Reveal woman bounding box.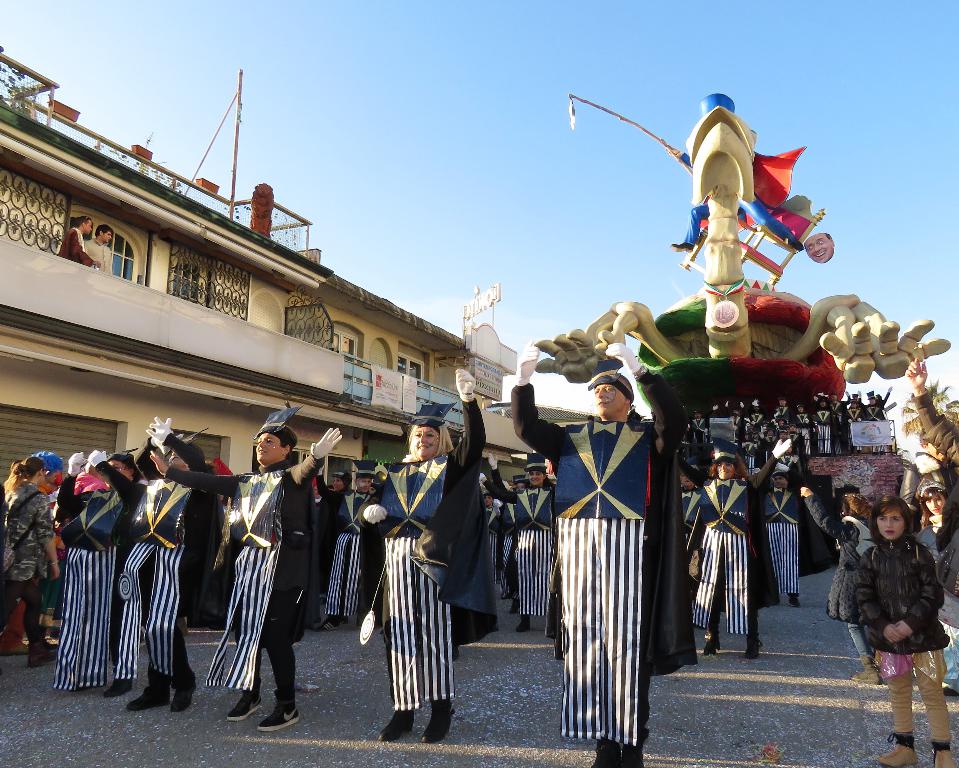
Revealed: (484, 455, 558, 635).
